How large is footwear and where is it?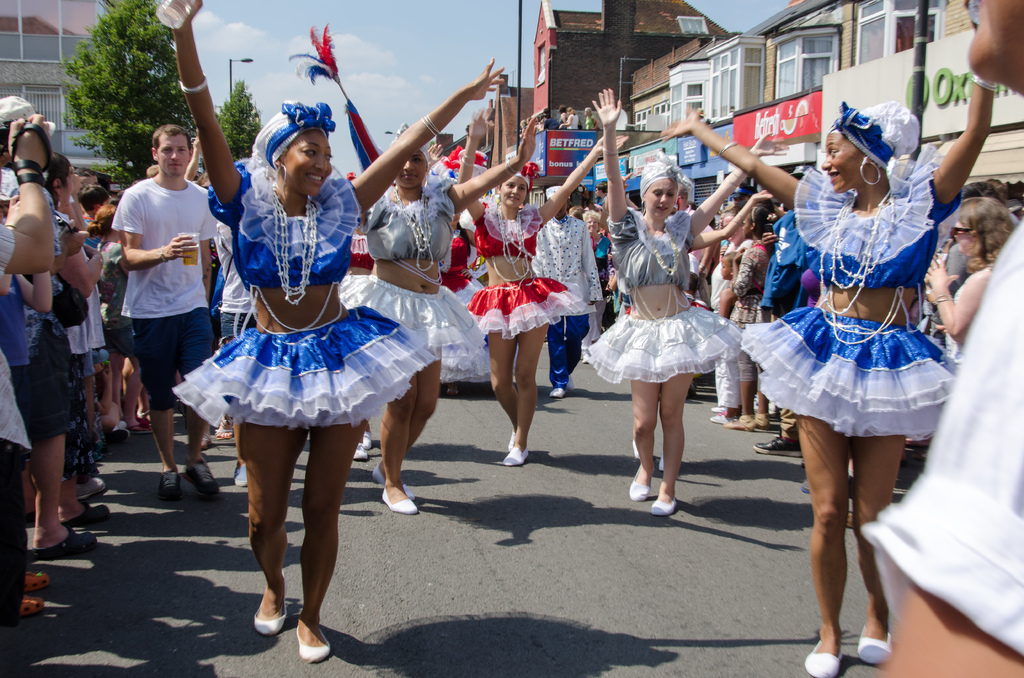
Bounding box: <bbox>115, 420, 126, 429</bbox>.
